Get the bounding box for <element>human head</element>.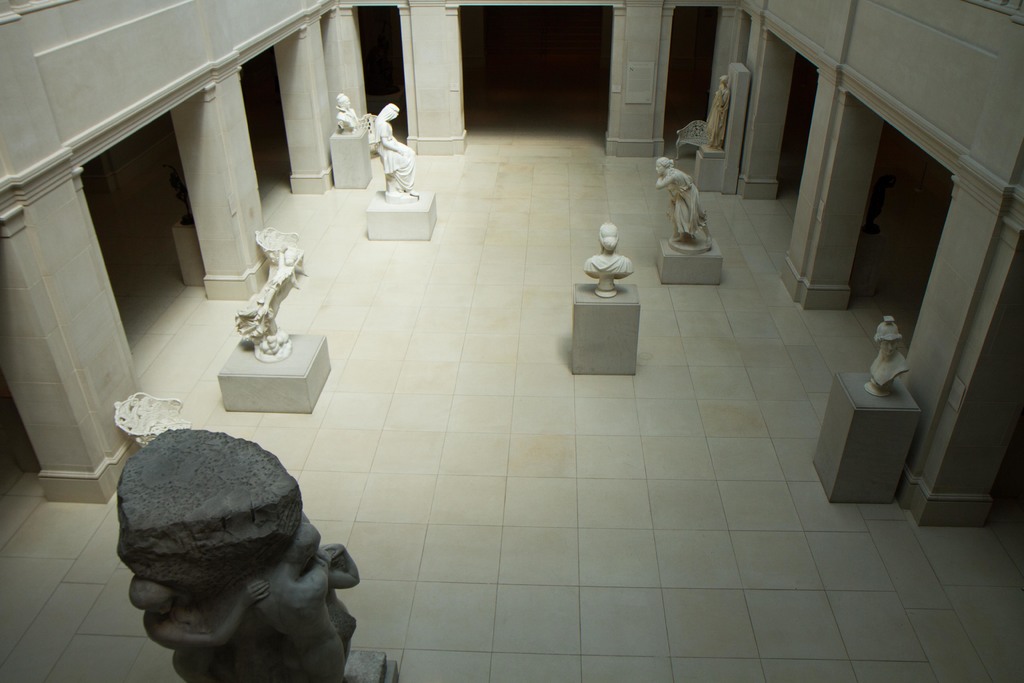
[382,94,394,120].
